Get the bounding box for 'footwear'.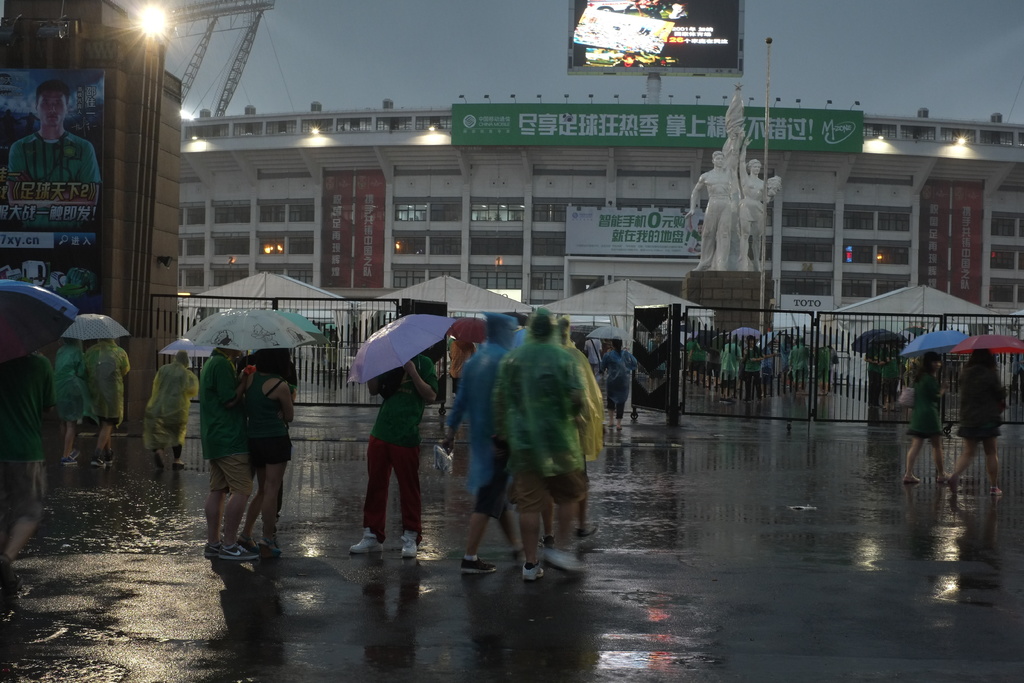
[x1=63, y1=456, x2=76, y2=465].
